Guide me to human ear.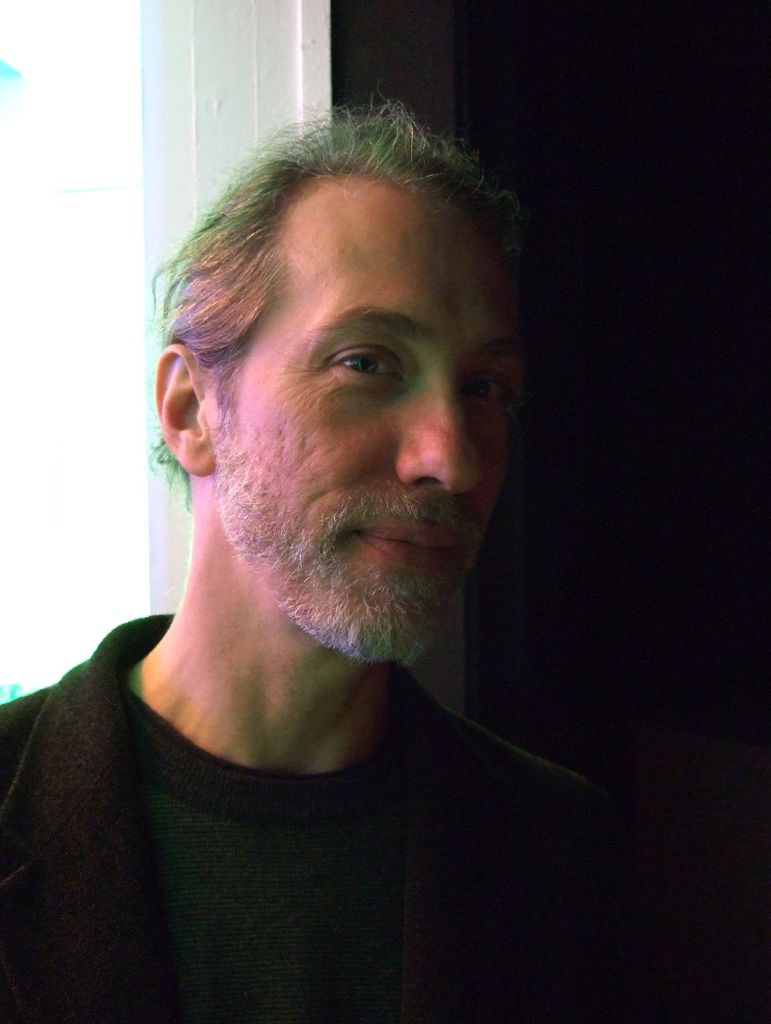
Guidance: 151:342:214:474.
